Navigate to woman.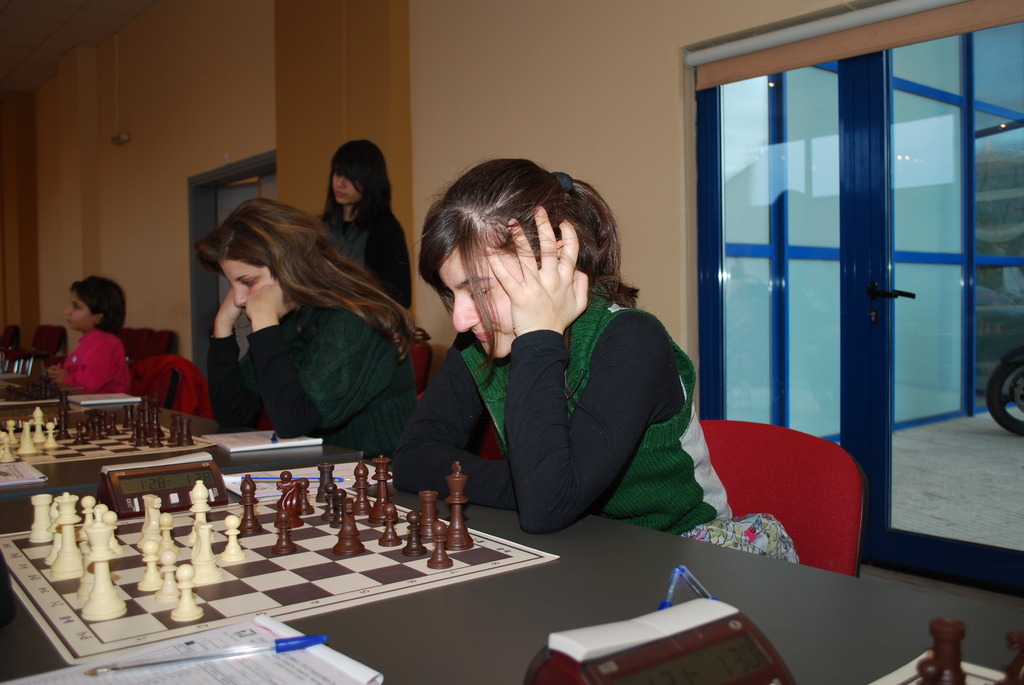
Navigation target: [x1=167, y1=184, x2=420, y2=482].
